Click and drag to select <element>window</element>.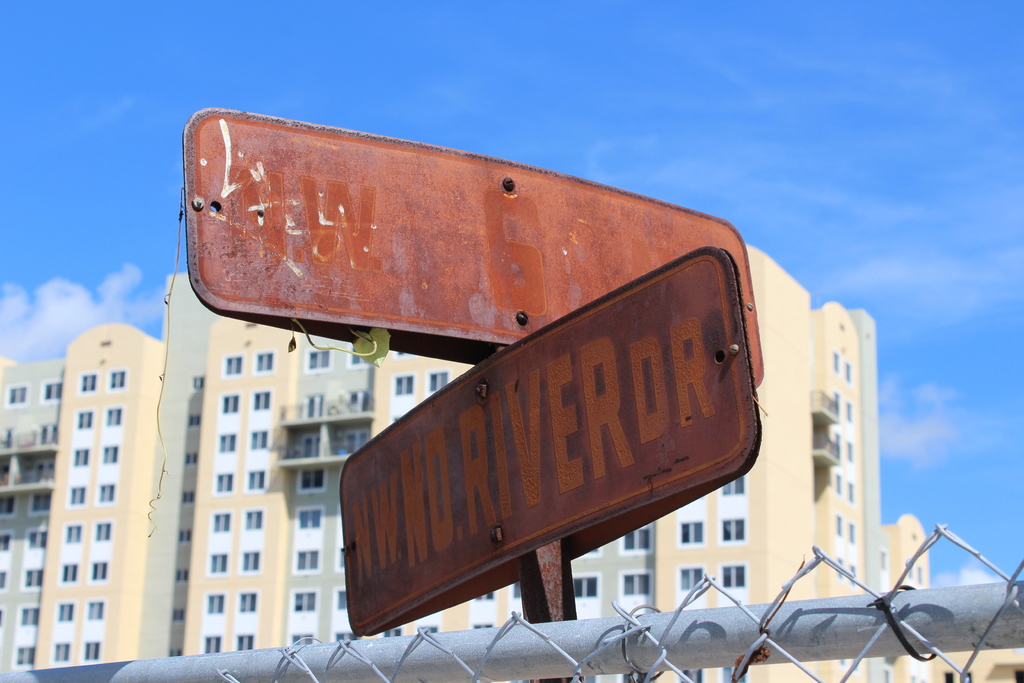
Selection: left=95, top=563, right=106, bottom=582.
